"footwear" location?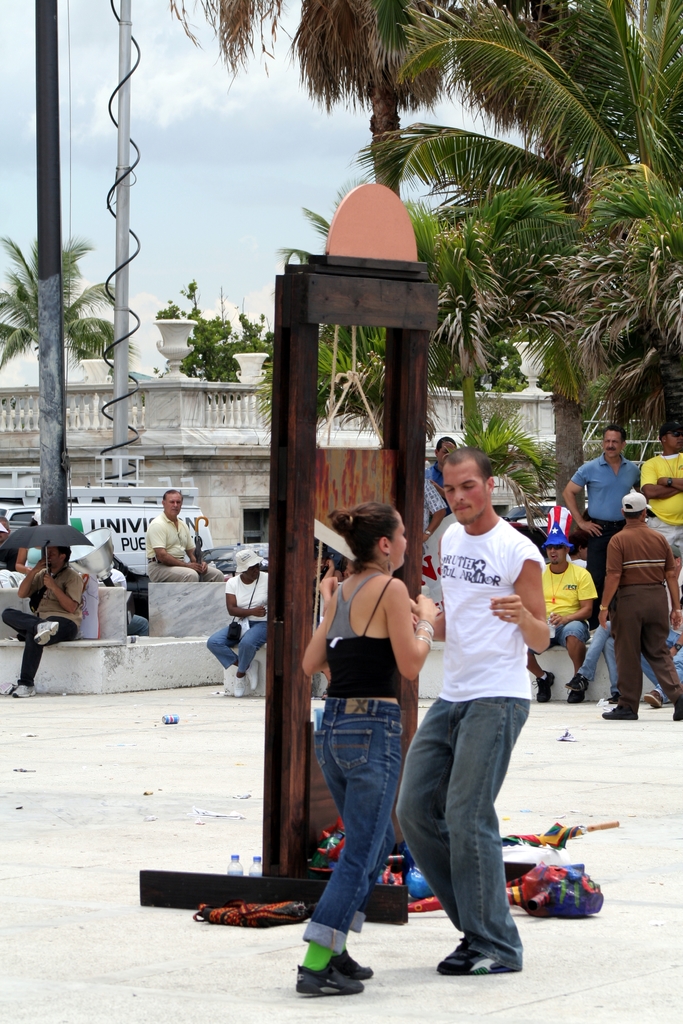
666/702/682/721
